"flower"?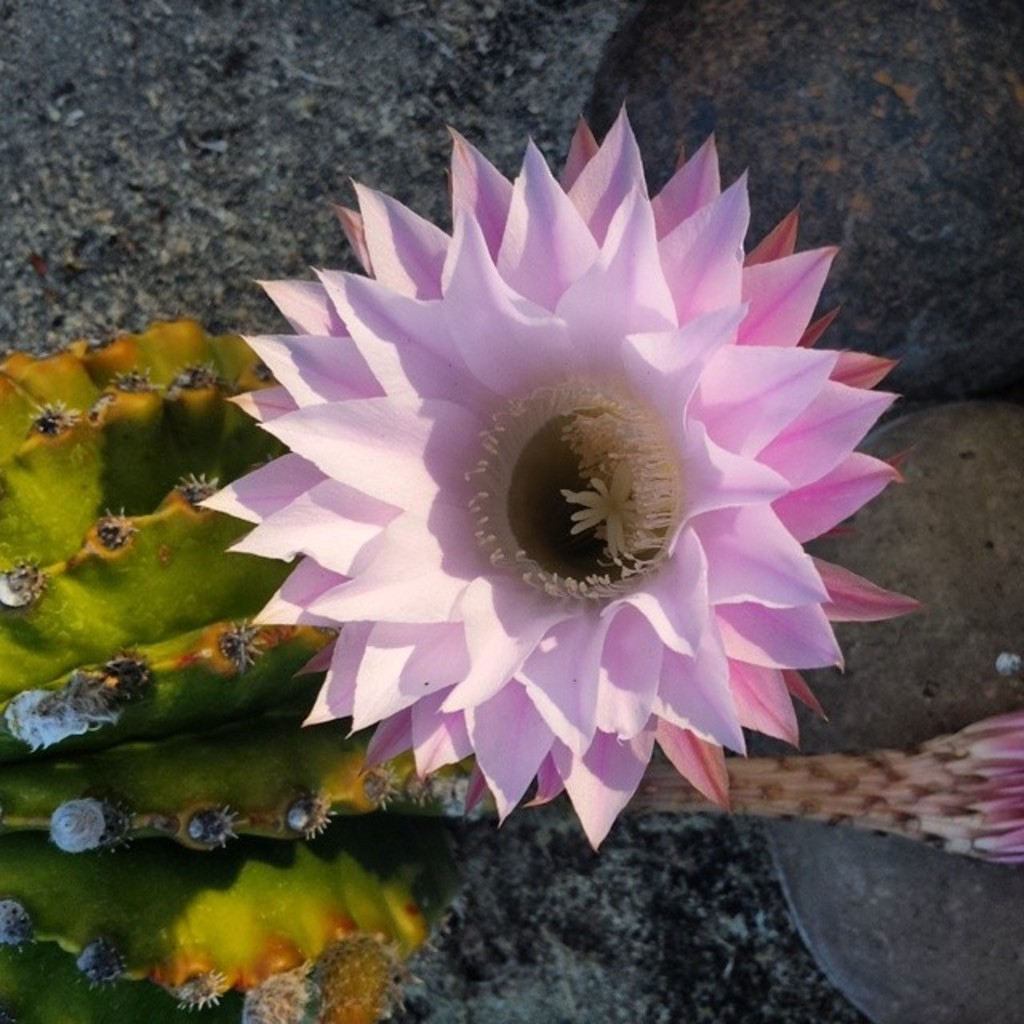
bbox=(192, 126, 933, 870)
